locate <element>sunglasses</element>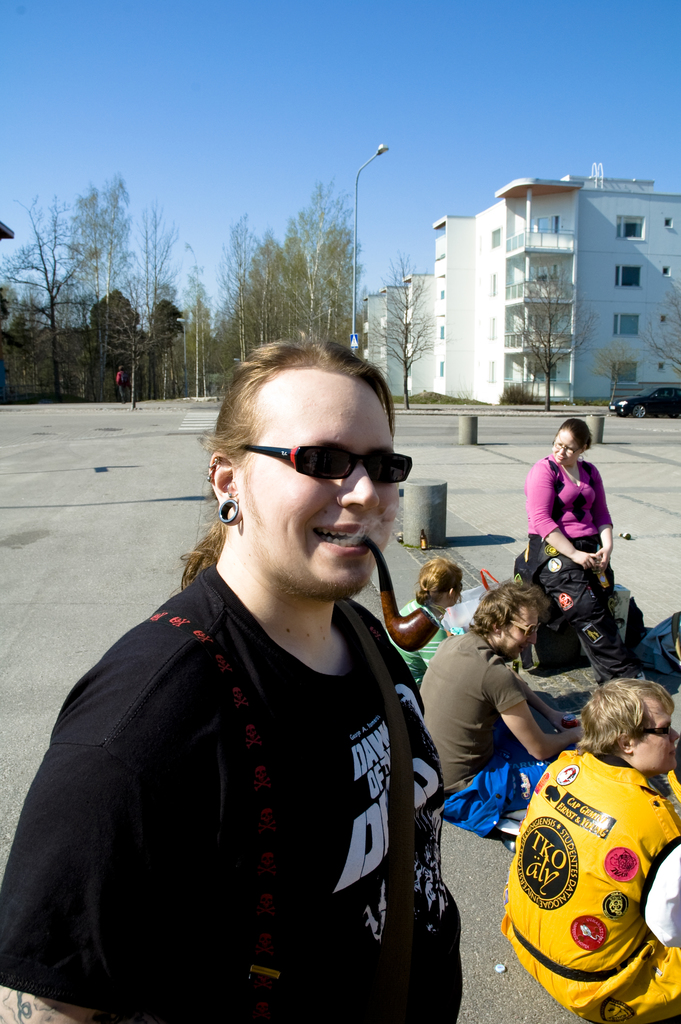
[x1=512, y1=620, x2=540, y2=643]
